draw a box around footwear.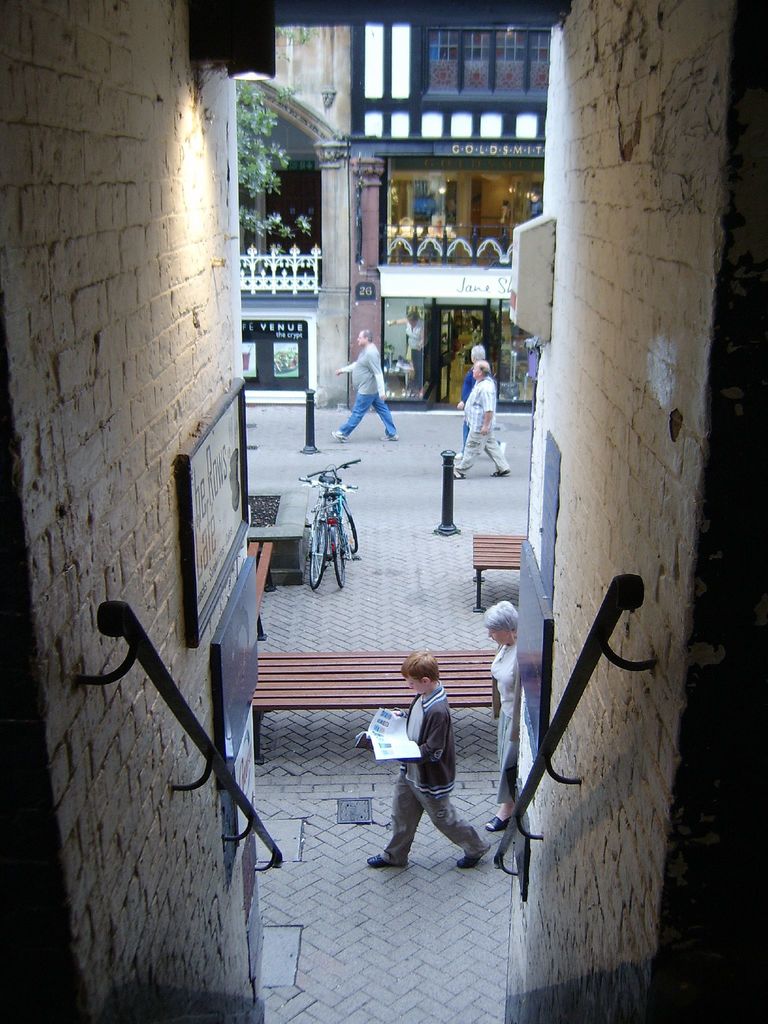
488 817 518 829.
